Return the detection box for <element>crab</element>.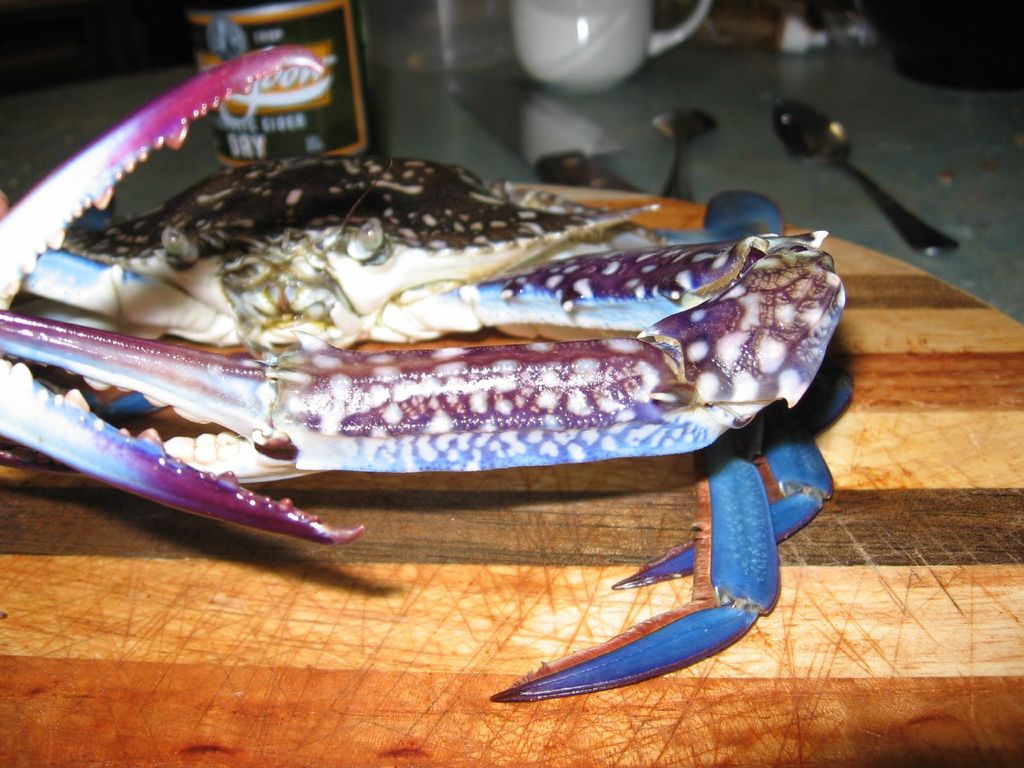
[0, 39, 864, 691].
